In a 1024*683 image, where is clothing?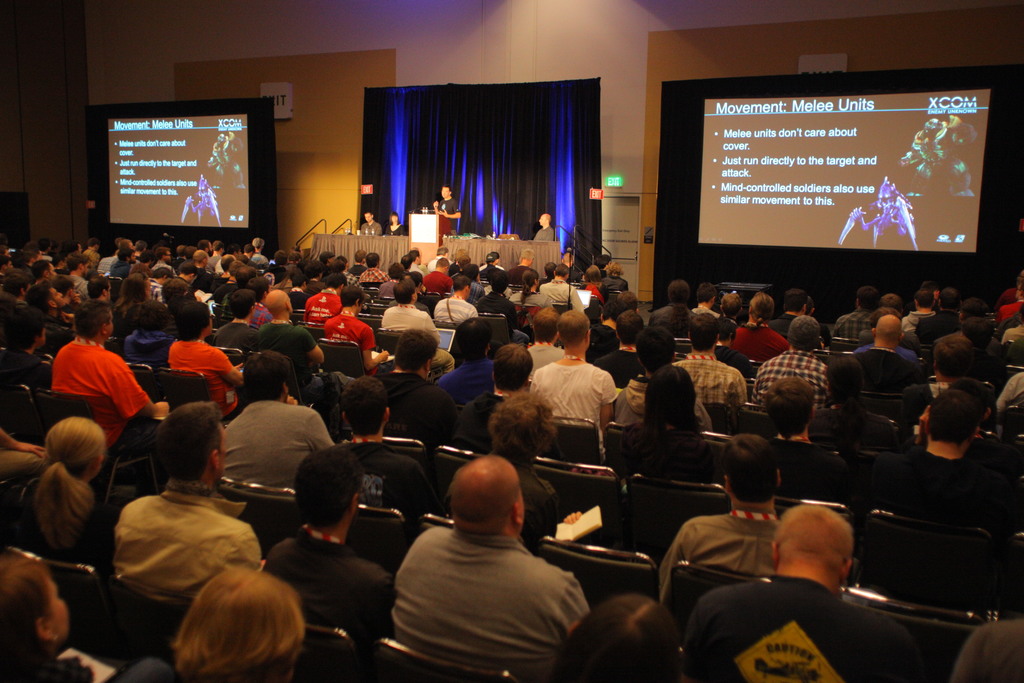
left=524, top=365, right=611, bottom=466.
